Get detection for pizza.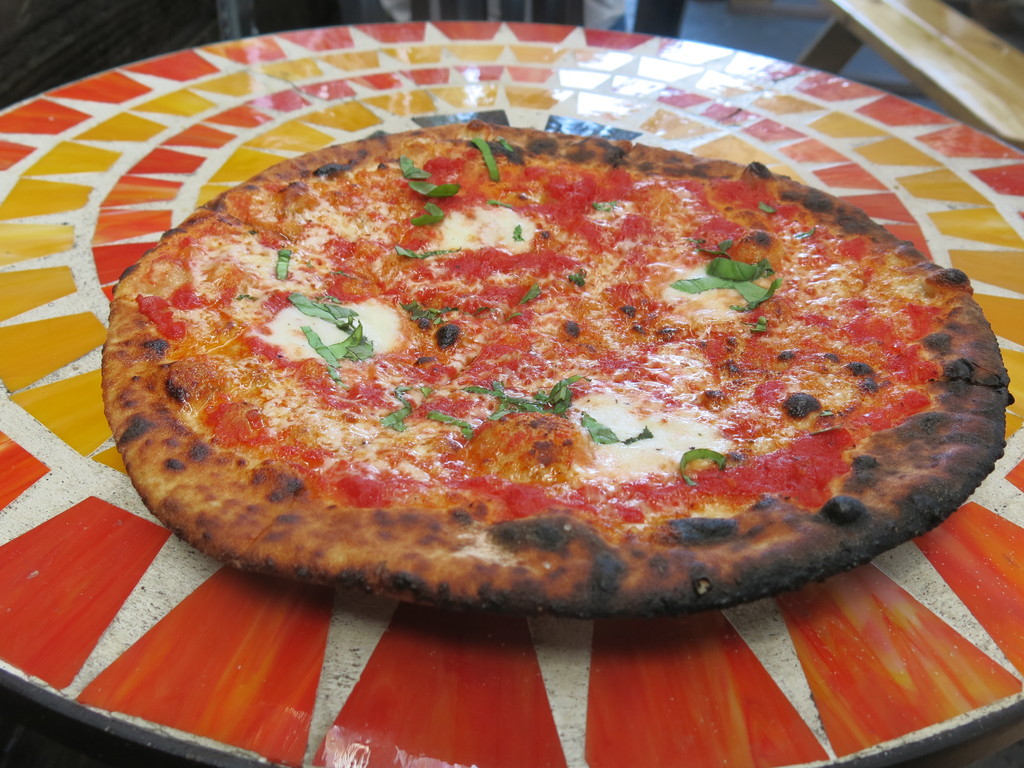
Detection: locate(99, 127, 987, 650).
